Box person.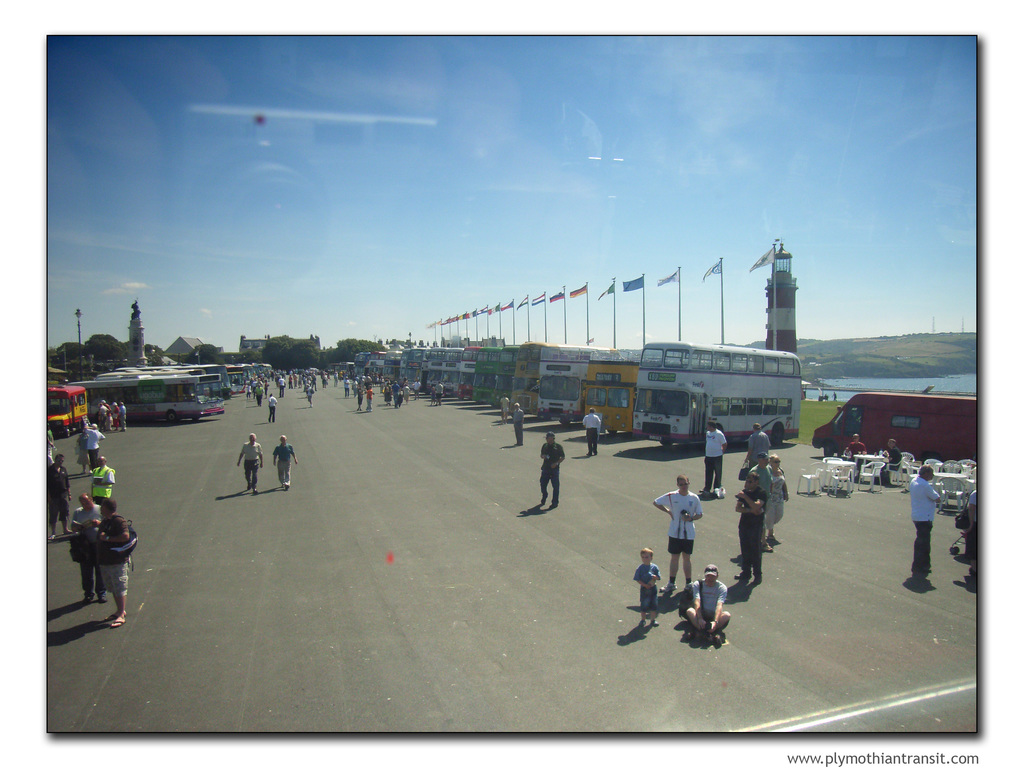
(271,433,296,497).
